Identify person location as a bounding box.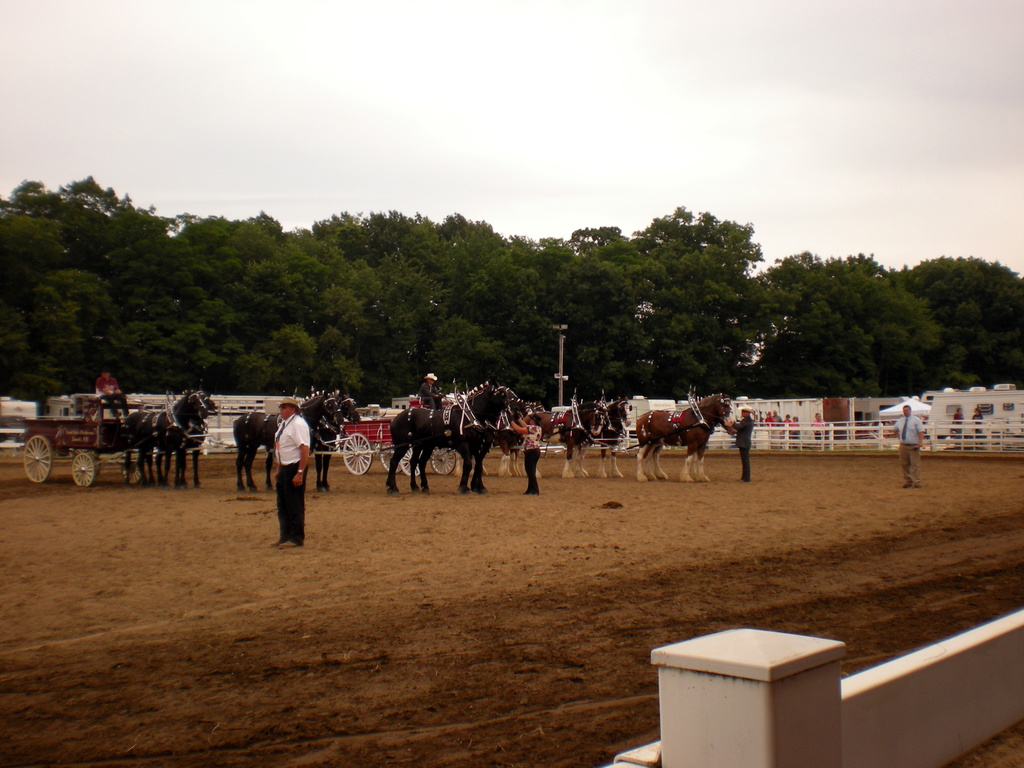
bbox=(517, 416, 544, 494).
